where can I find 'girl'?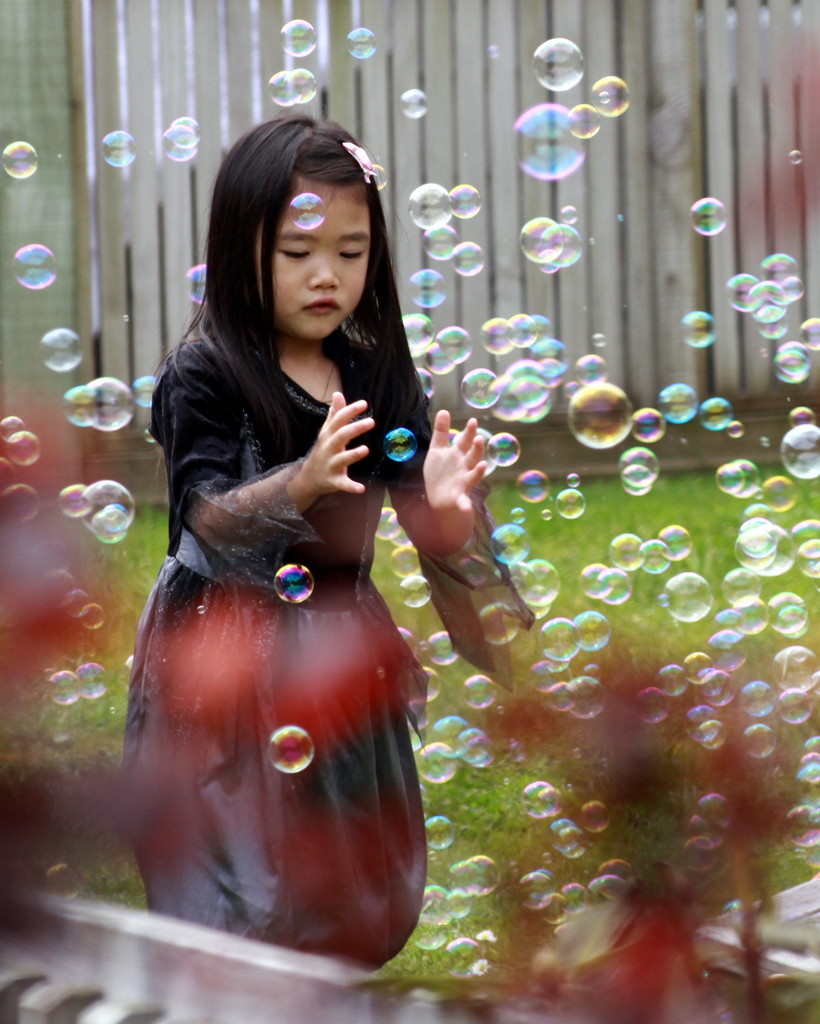
You can find it at (x1=114, y1=113, x2=546, y2=977).
